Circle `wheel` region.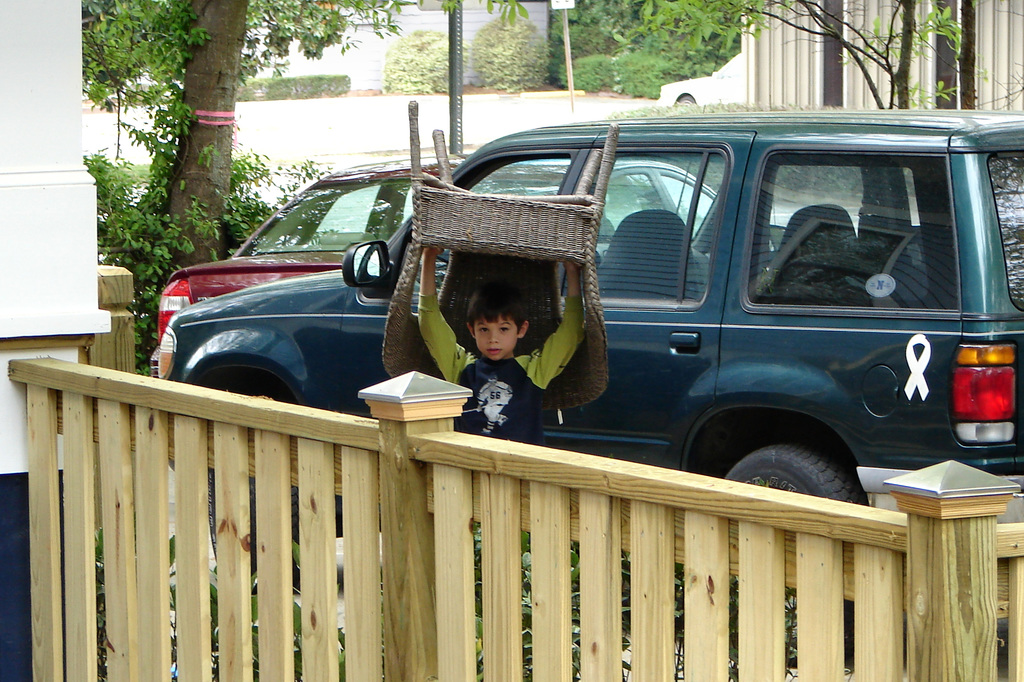
Region: 204:468:304:597.
